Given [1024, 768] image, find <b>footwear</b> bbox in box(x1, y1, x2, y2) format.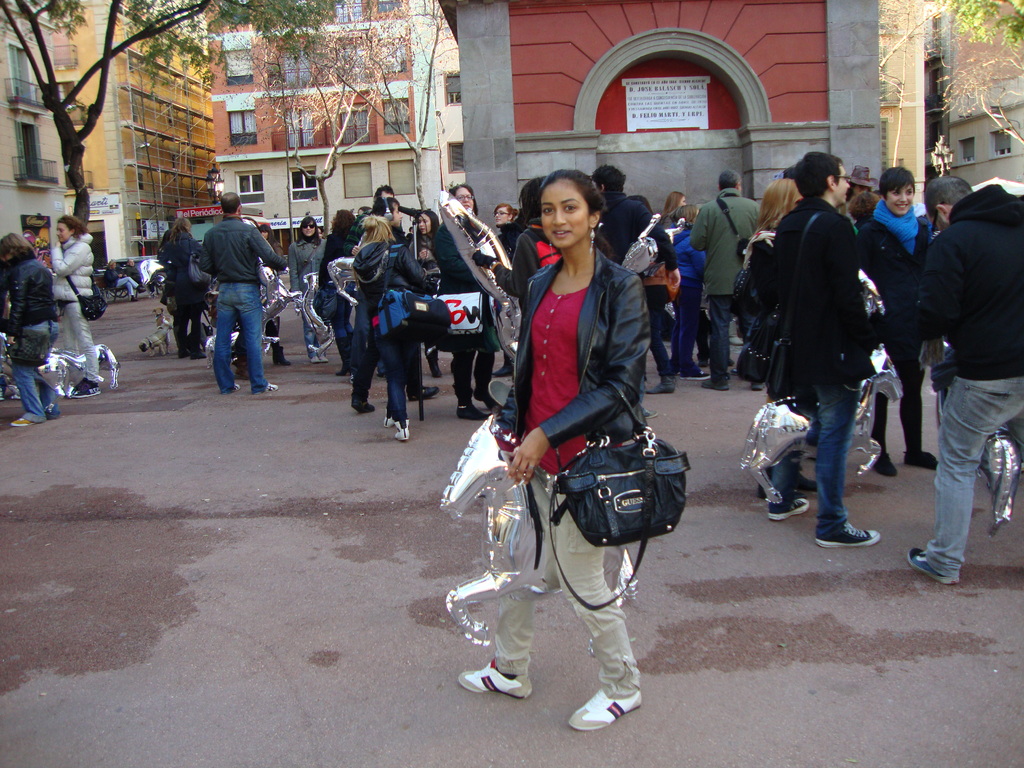
box(262, 379, 283, 392).
